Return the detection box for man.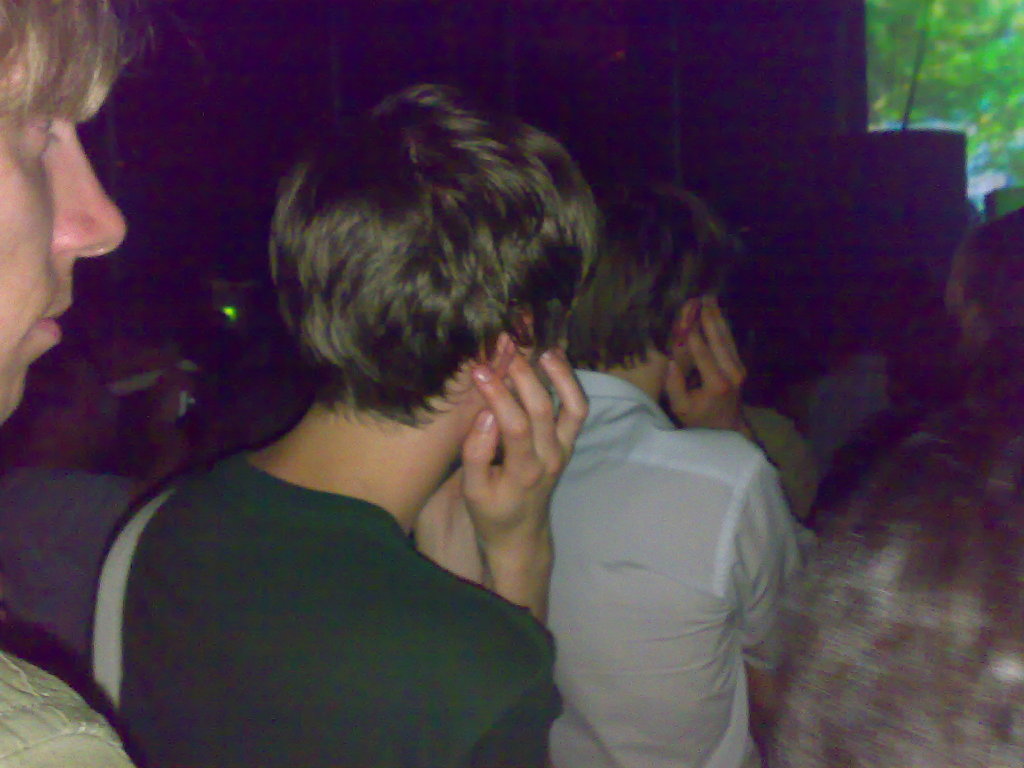
91 70 618 767.
